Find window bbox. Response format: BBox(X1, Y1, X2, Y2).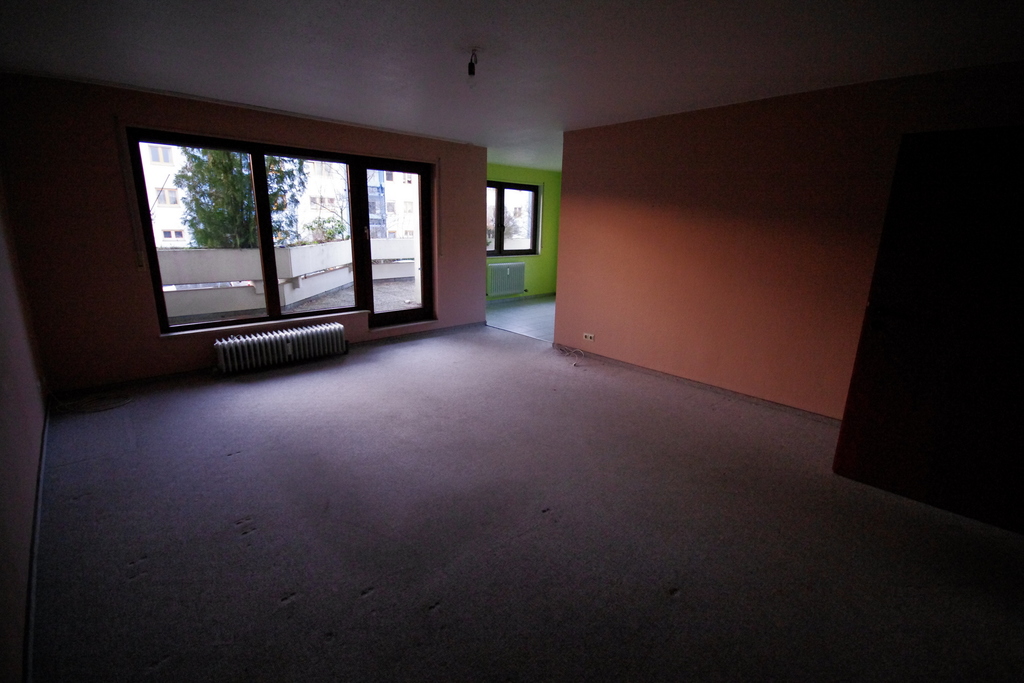
BBox(388, 202, 394, 212).
